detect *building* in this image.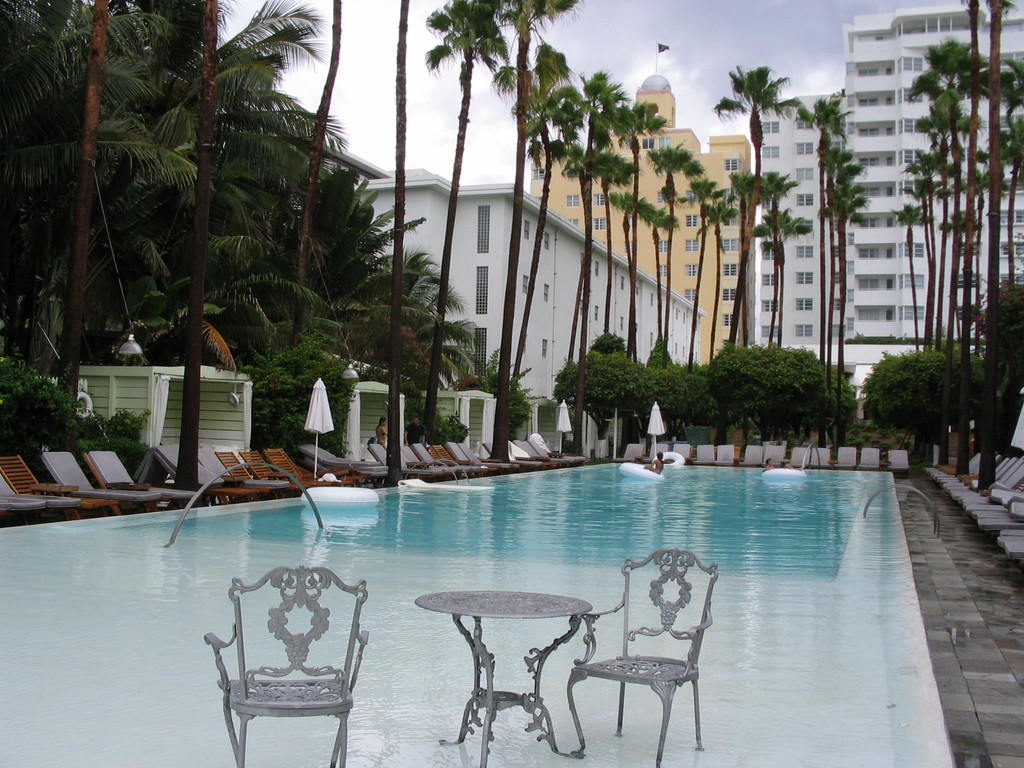
Detection: left=355, top=183, right=712, bottom=467.
